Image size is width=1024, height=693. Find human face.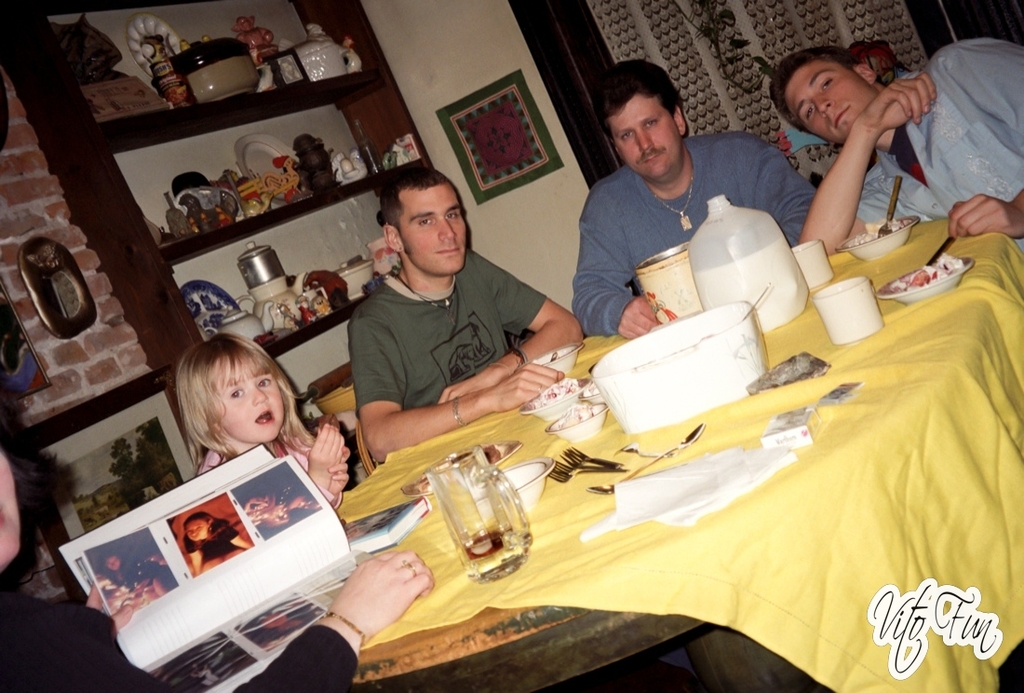
left=614, top=94, right=680, bottom=177.
